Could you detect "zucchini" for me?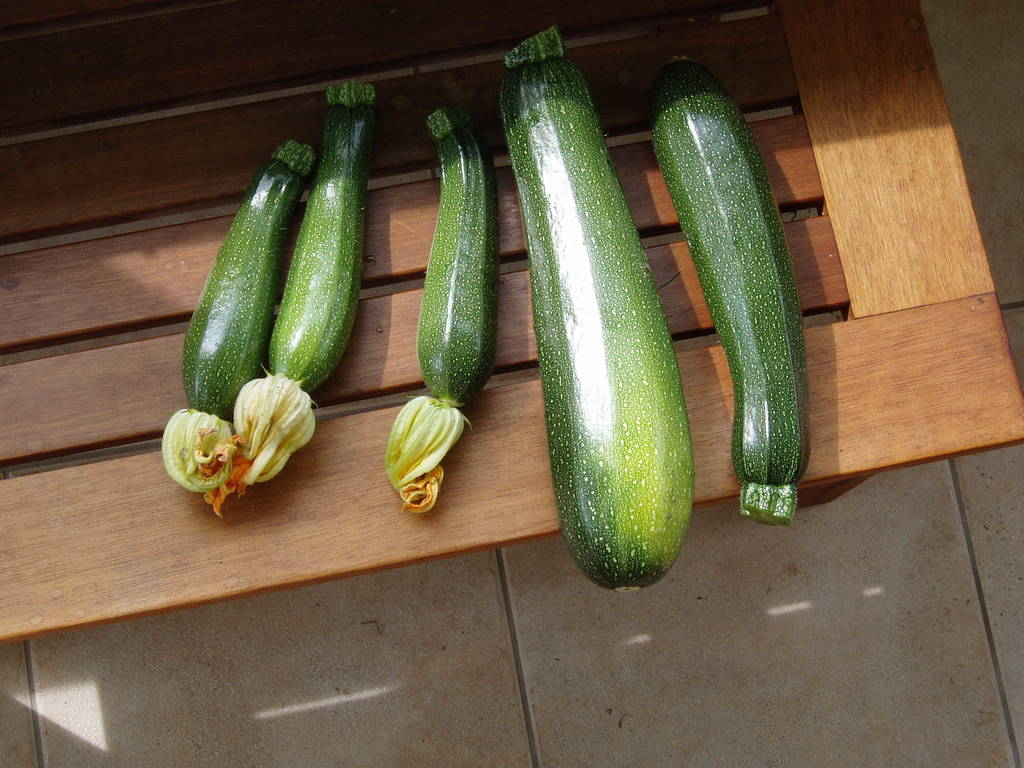
Detection result: {"x1": 381, "y1": 72, "x2": 498, "y2": 504}.
